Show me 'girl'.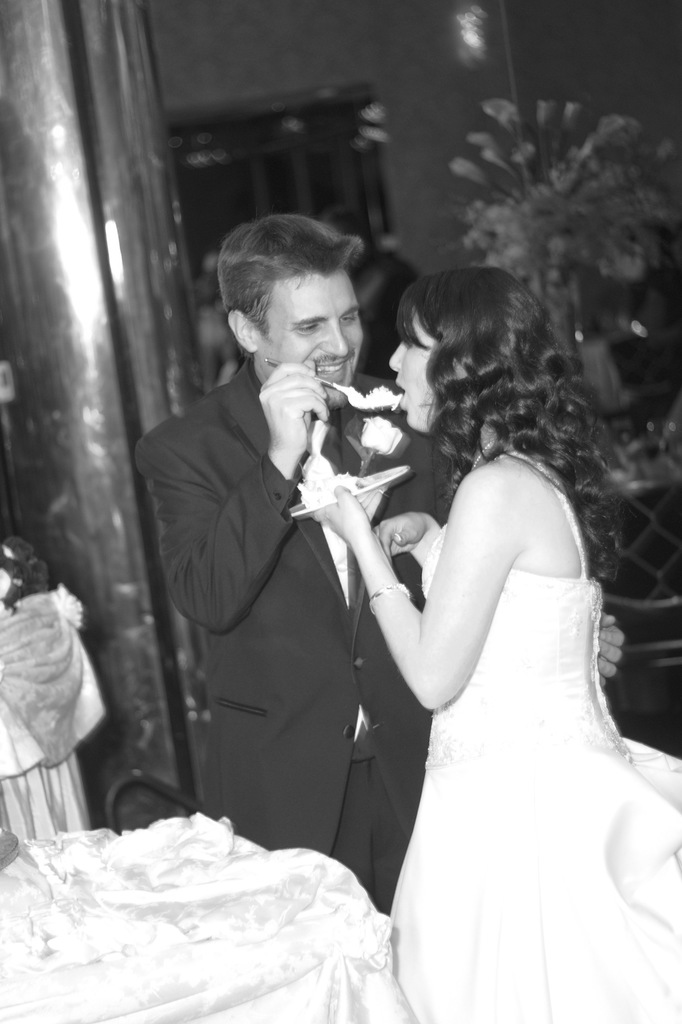
'girl' is here: locate(310, 269, 681, 1023).
